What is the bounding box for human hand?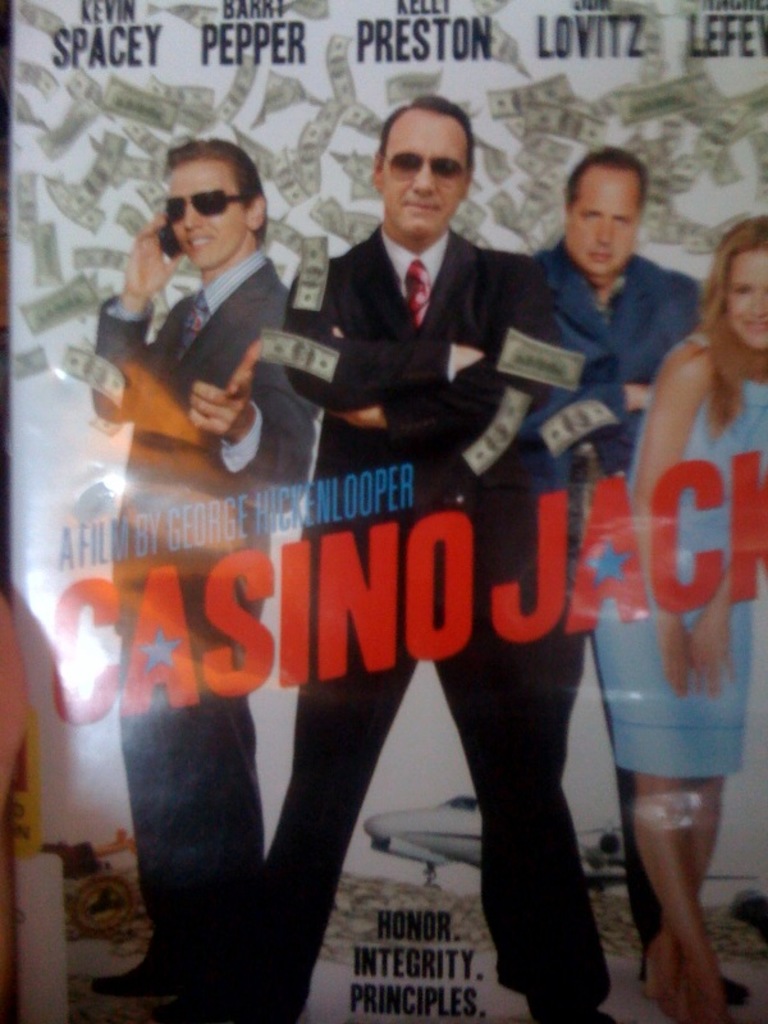
left=453, top=342, right=485, bottom=370.
